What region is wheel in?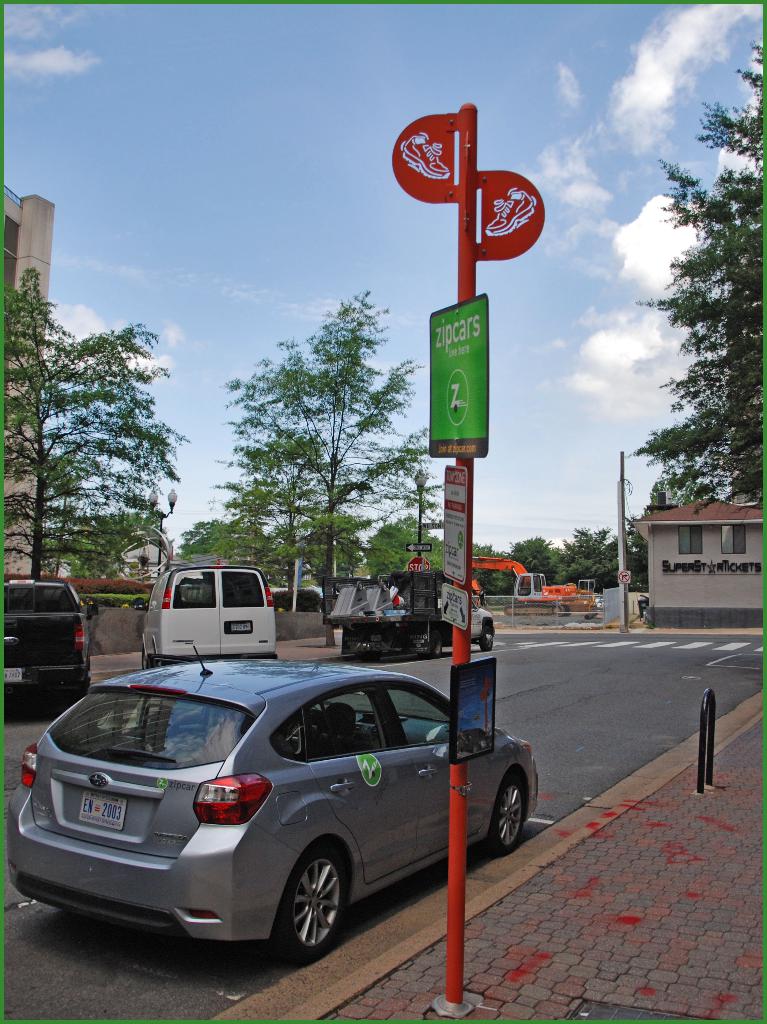
x1=268, y1=854, x2=351, y2=954.
